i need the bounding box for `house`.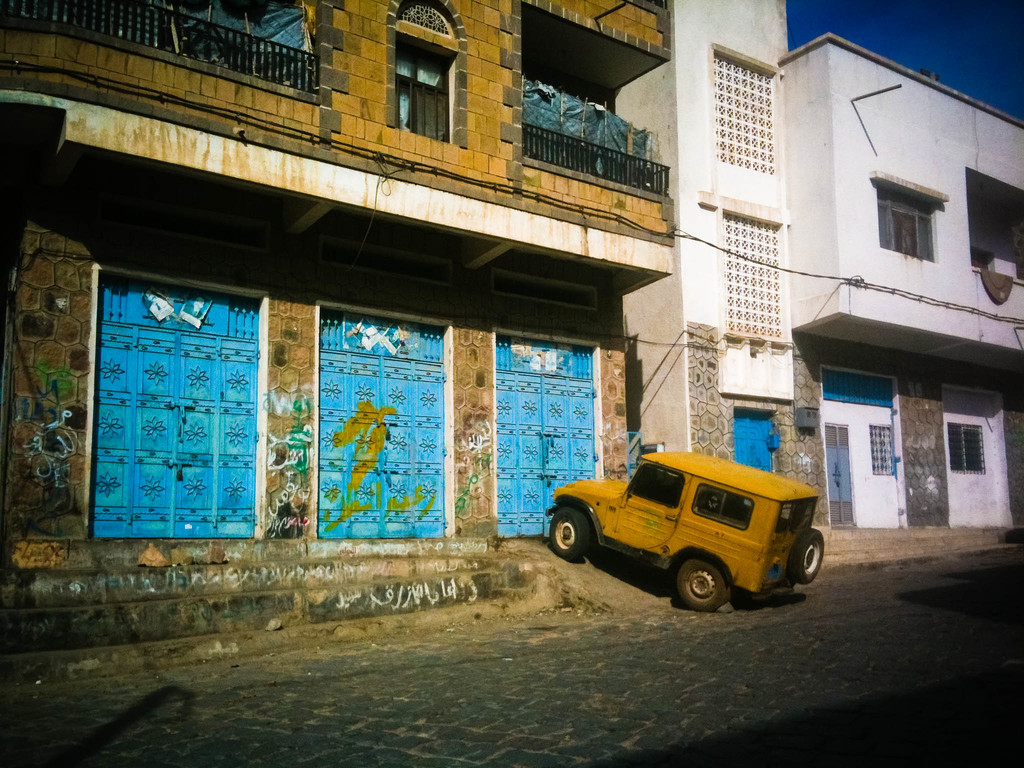
Here it is: pyautogui.locateOnScreen(0, 0, 672, 547).
